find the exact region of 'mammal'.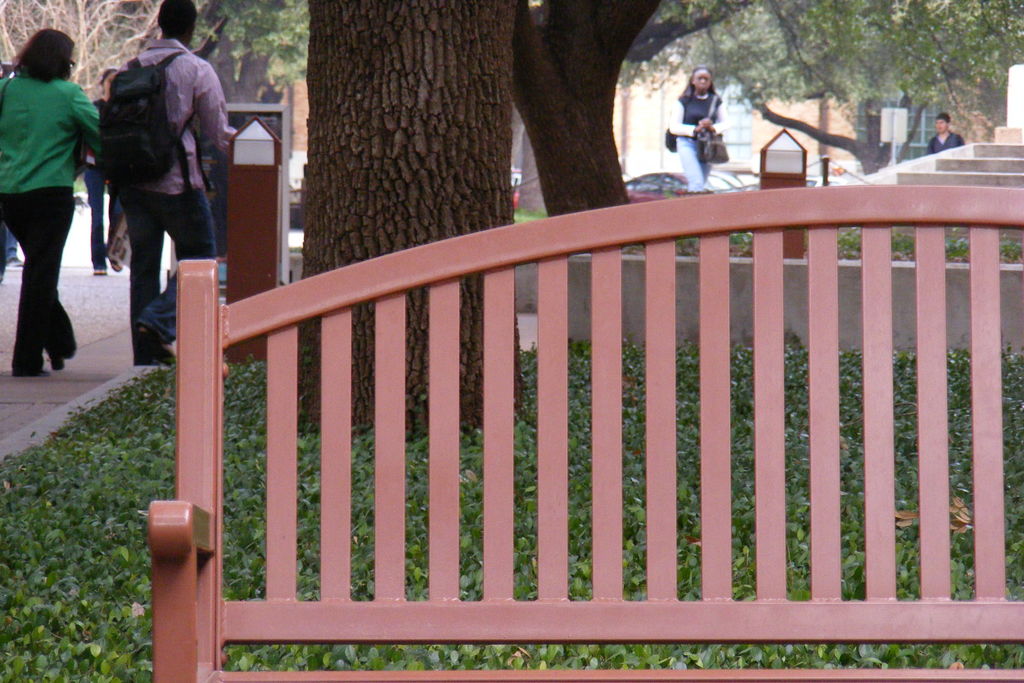
Exact region: <box>79,63,124,274</box>.
